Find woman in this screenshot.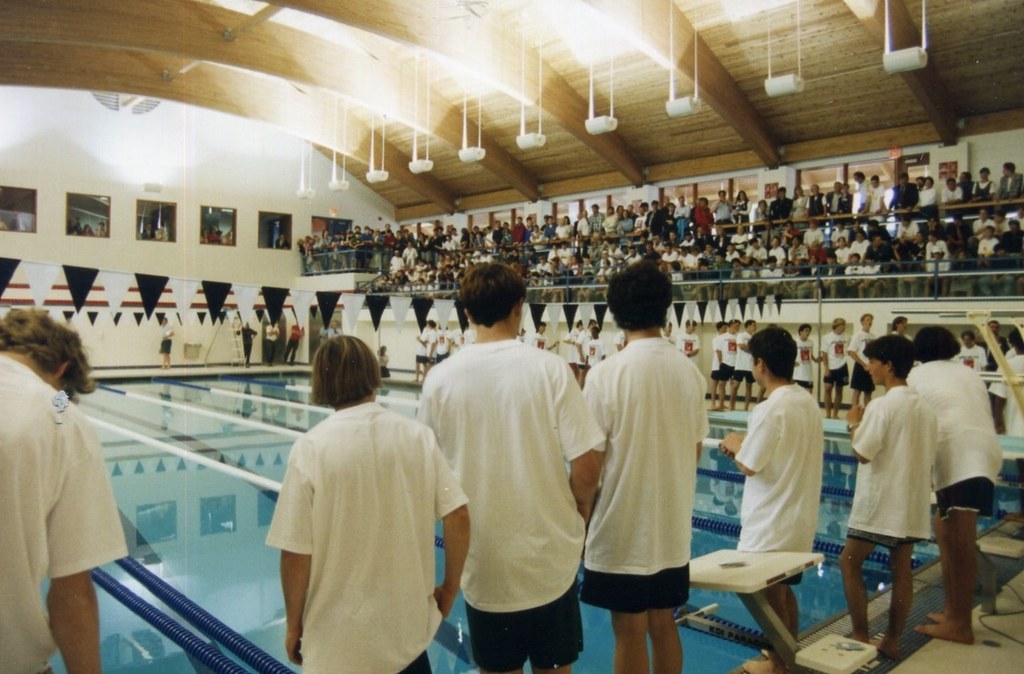
The bounding box for woman is crop(156, 316, 176, 373).
